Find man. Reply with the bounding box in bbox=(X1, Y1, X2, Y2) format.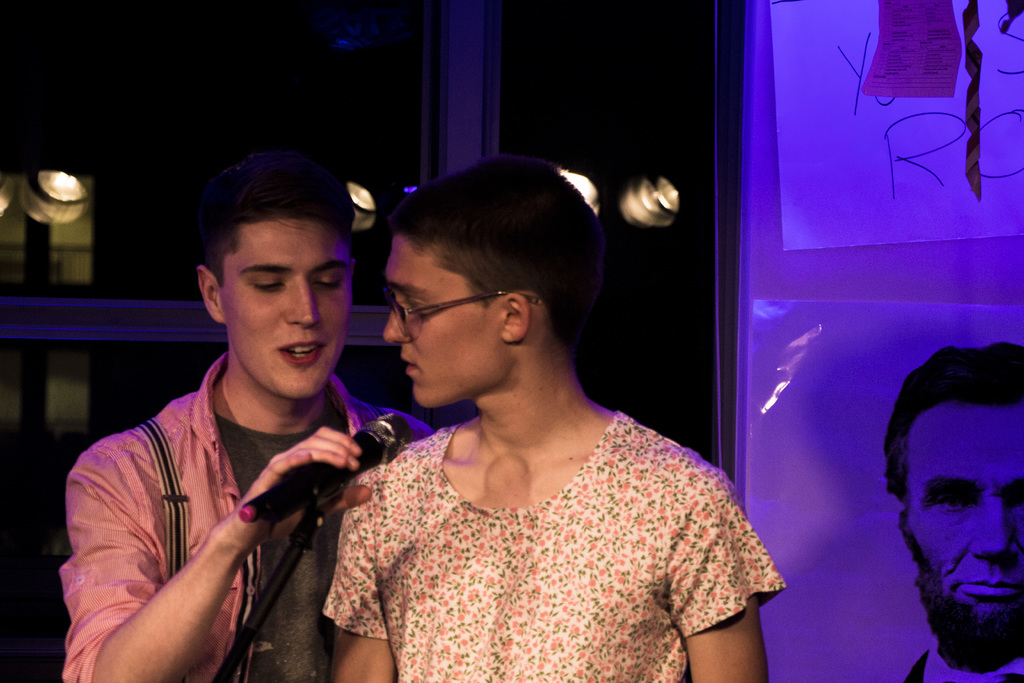
bbox=(876, 342, 1023, 682).
